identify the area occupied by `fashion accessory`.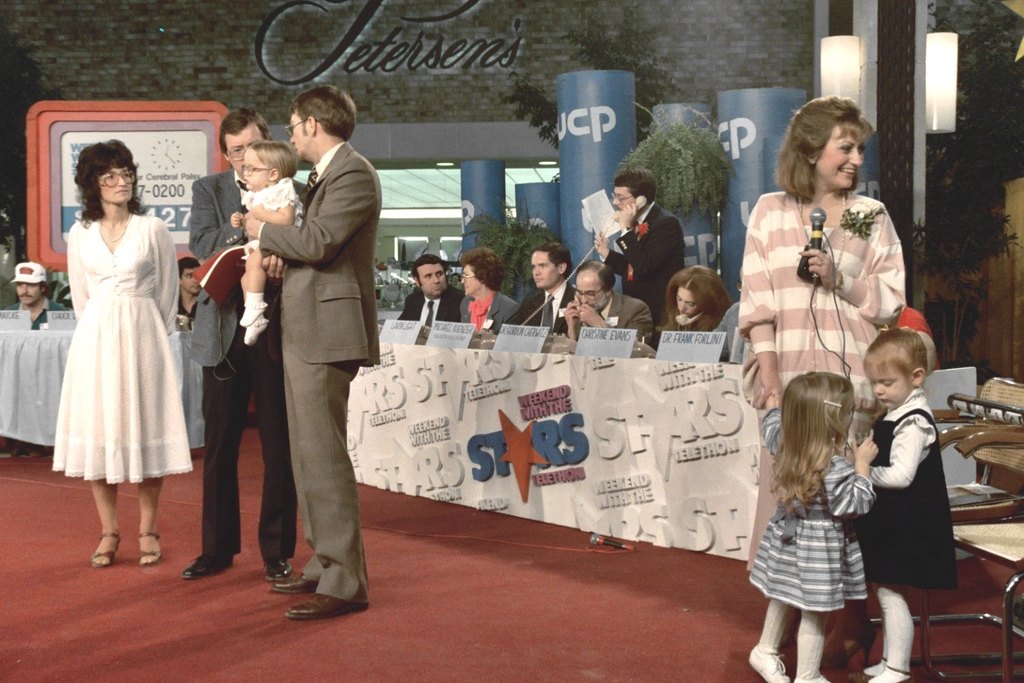
Area: 750,645,793,682.
